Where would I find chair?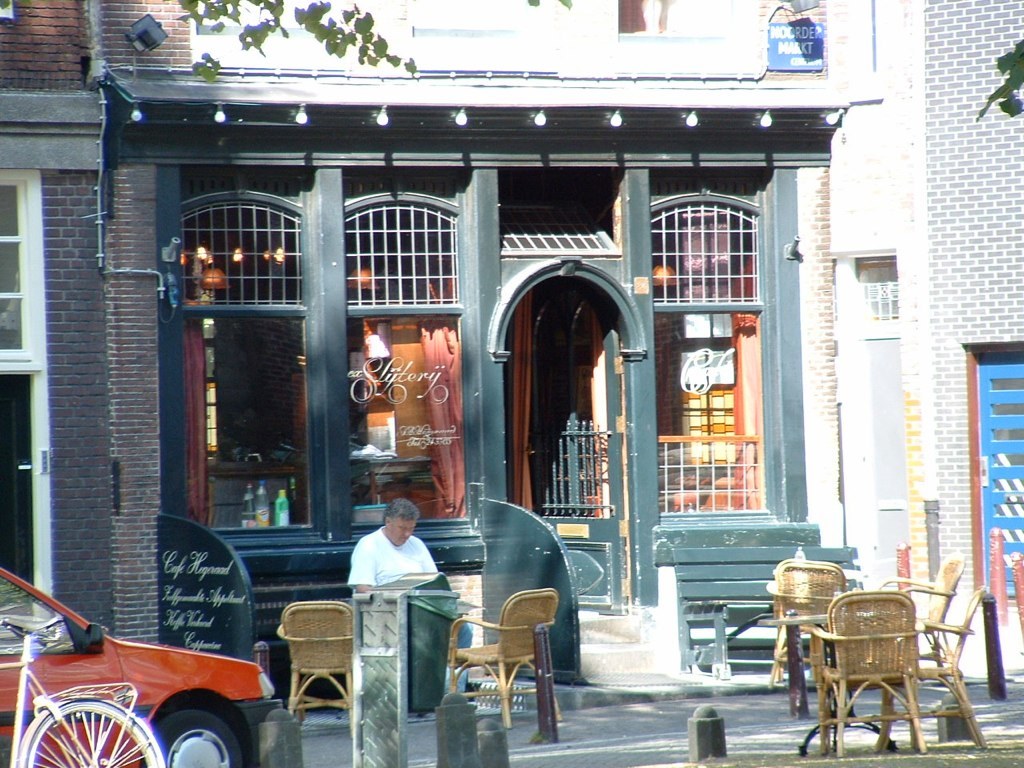
At box(813, 584, 973, 754).
